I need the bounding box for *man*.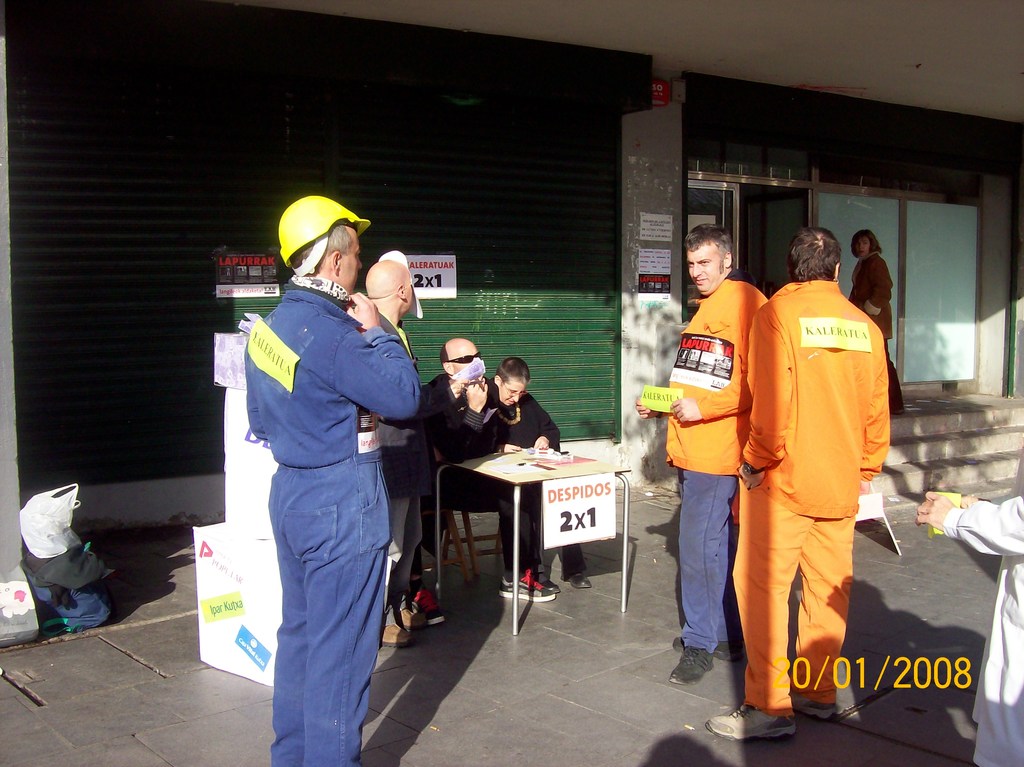
Here it is: (x1=360, y1=260, x2=446, y2=650).
